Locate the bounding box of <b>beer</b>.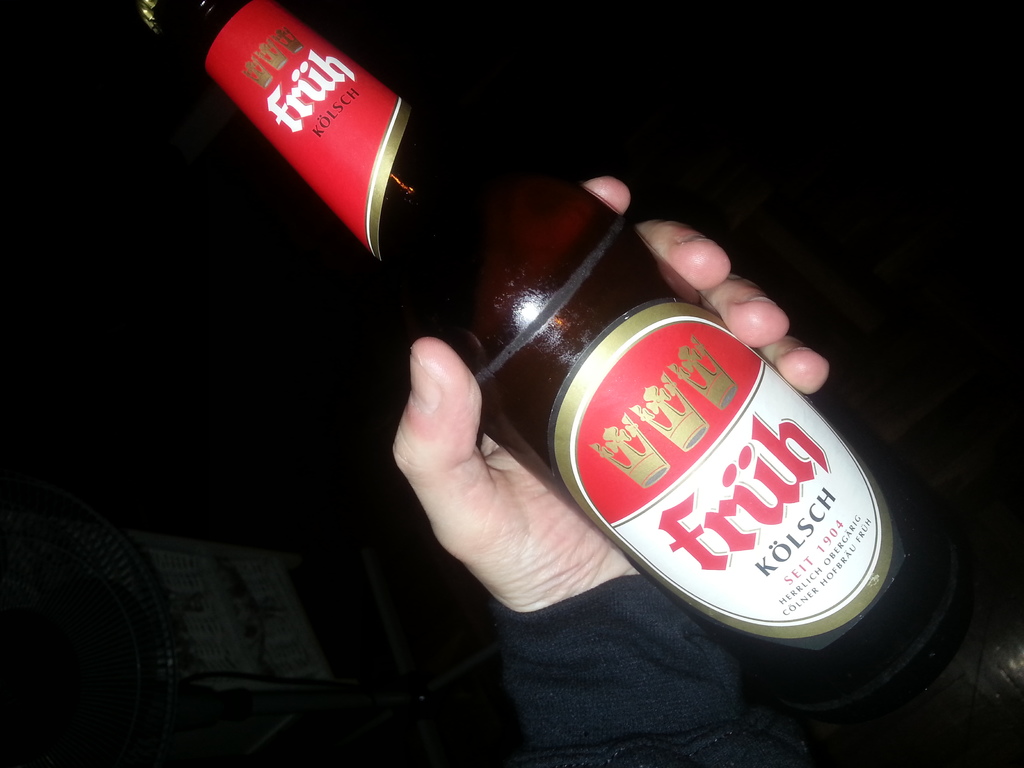
Bounding box: bbox=(141, 0, 973, 732).
